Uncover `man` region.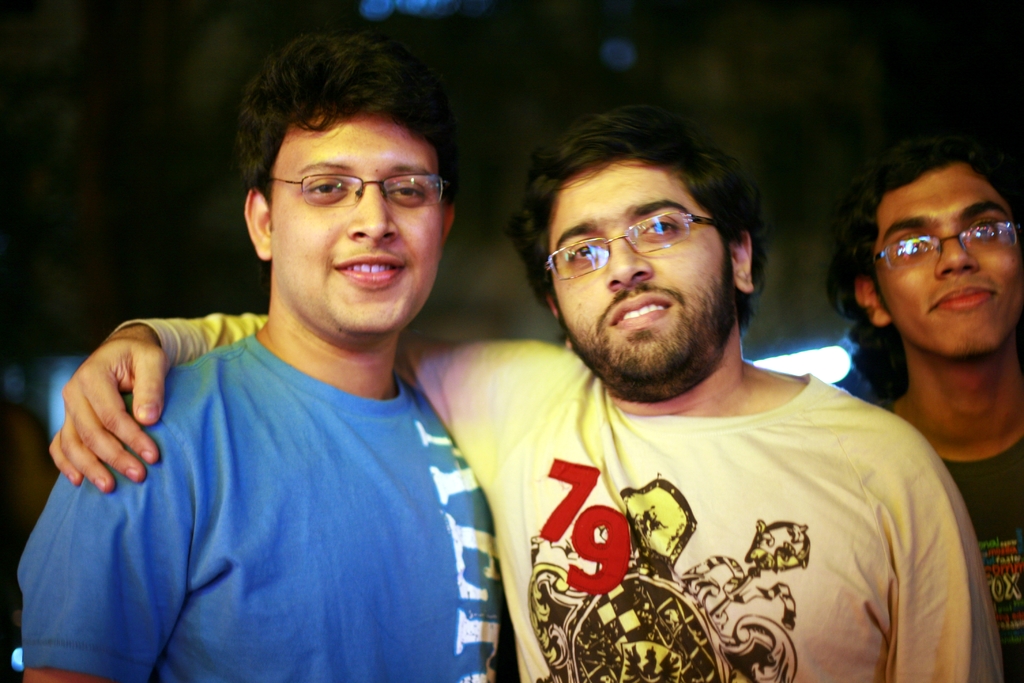
Uncovered: 47 105 1007 682.
